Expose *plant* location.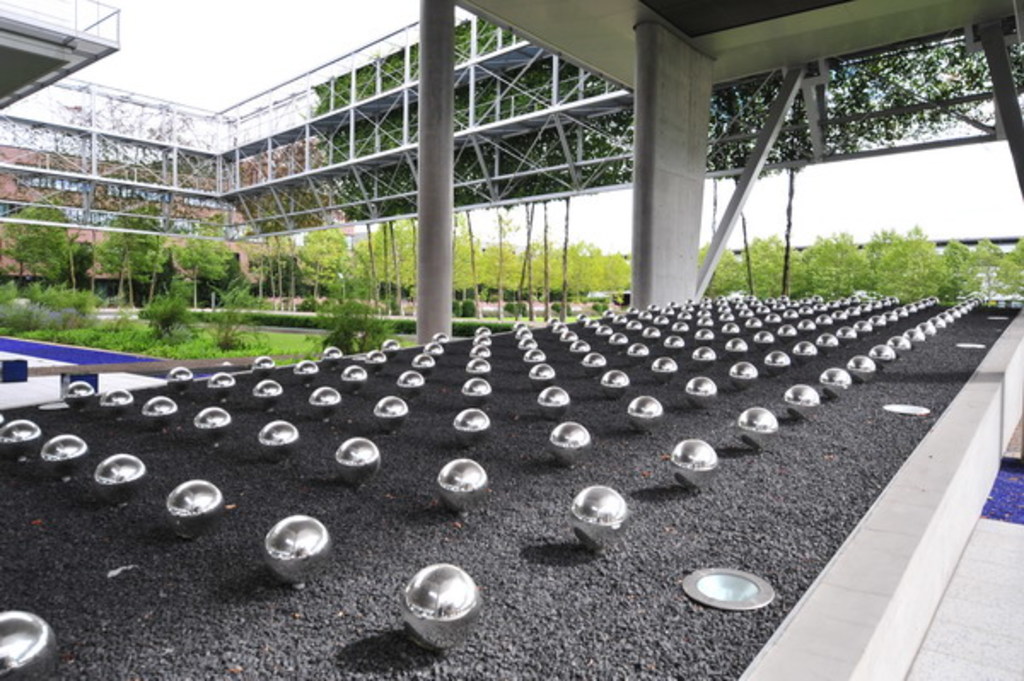
Exposed at x1=505, y1=300, x2=512, y2=312.
